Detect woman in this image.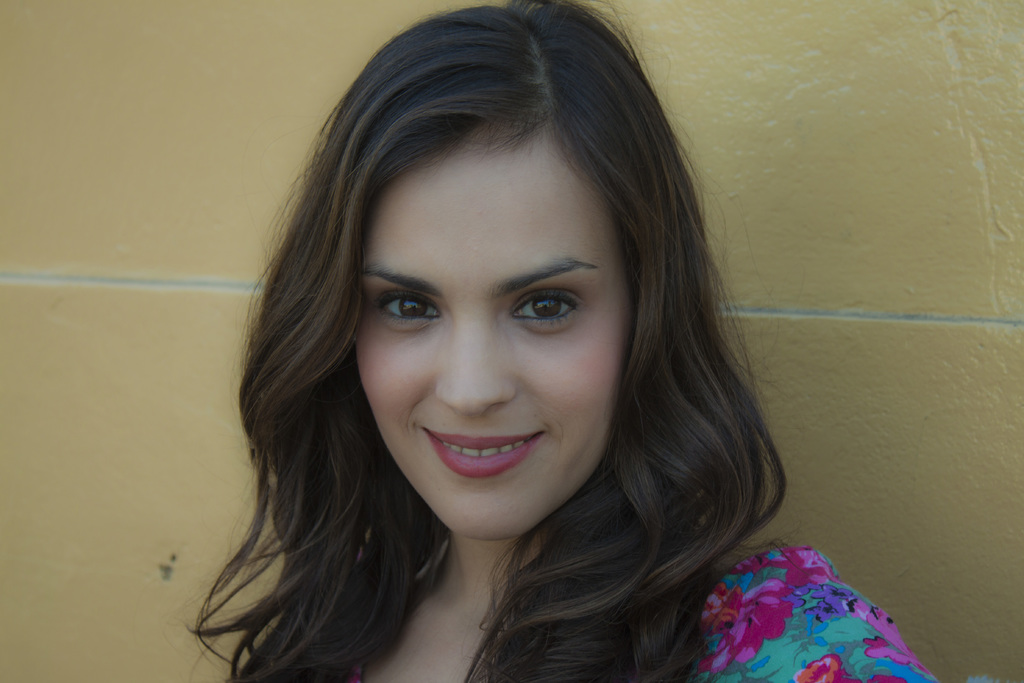
Detection: bbox(173, 16, 841, 682).
